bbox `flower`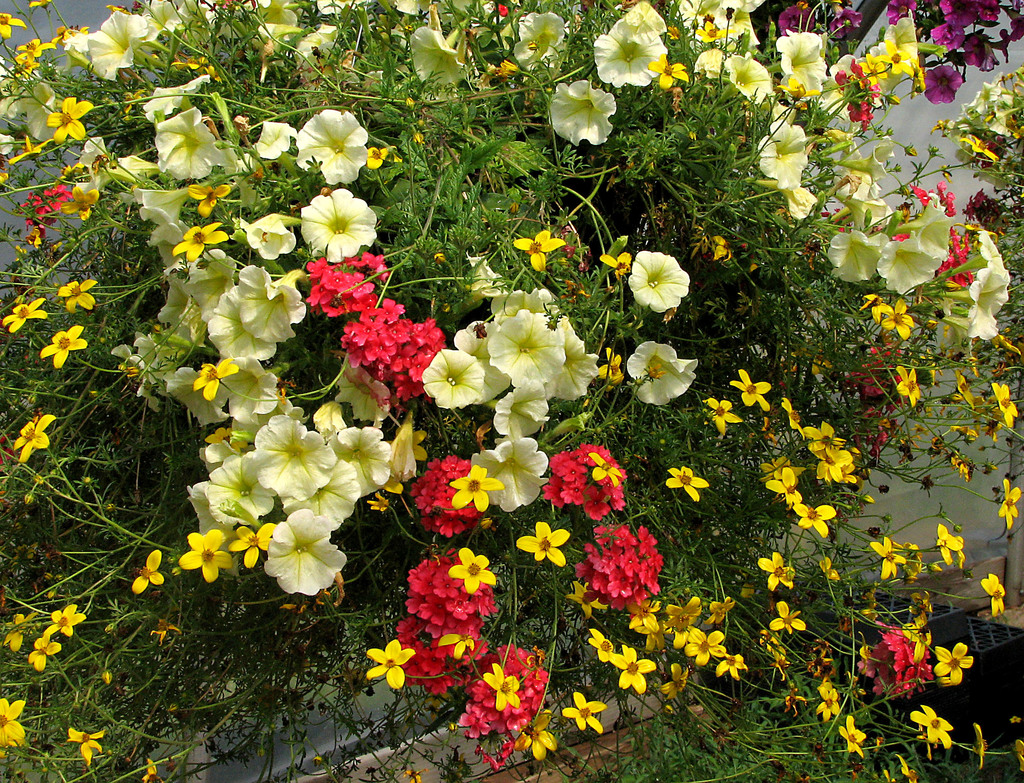
x1=668, y1=461, x2=701, y2=499
